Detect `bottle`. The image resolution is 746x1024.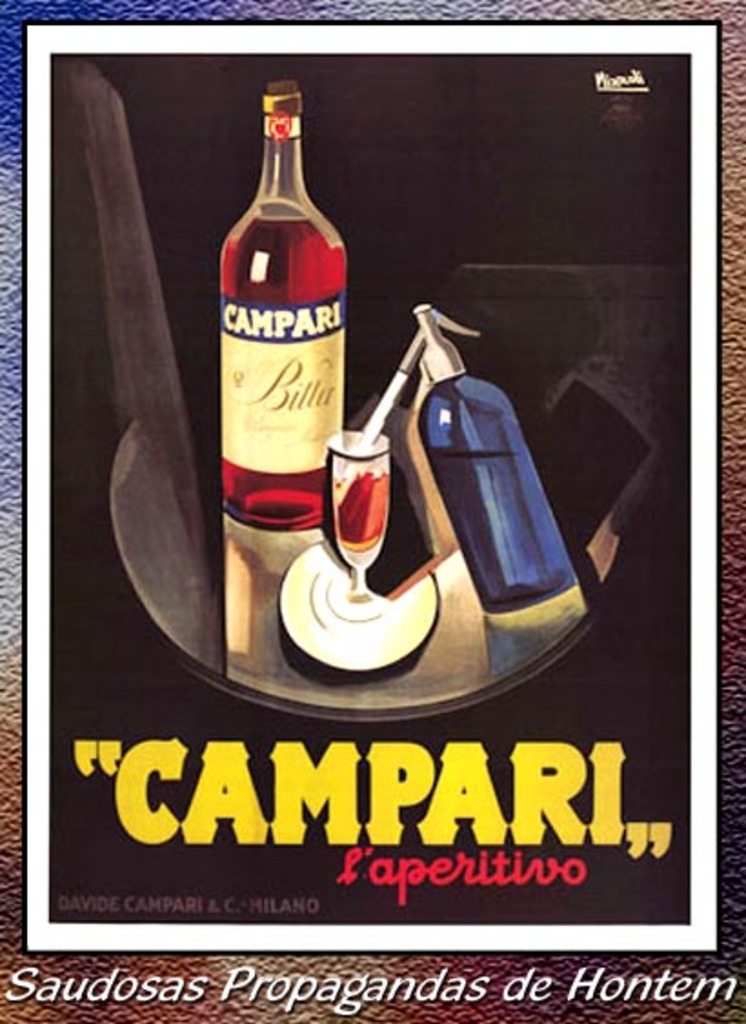
{"left": 398, "top": 304, "right": 571, "bottom": 618}.
